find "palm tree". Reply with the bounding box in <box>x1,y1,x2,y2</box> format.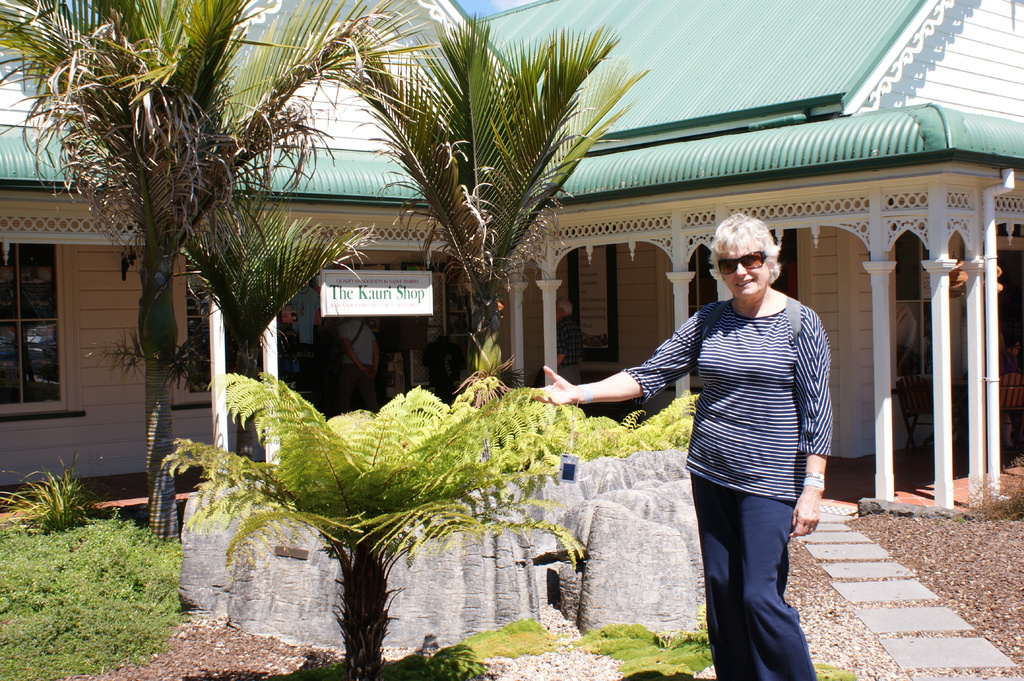
<box>24,1,310,444</box>.
